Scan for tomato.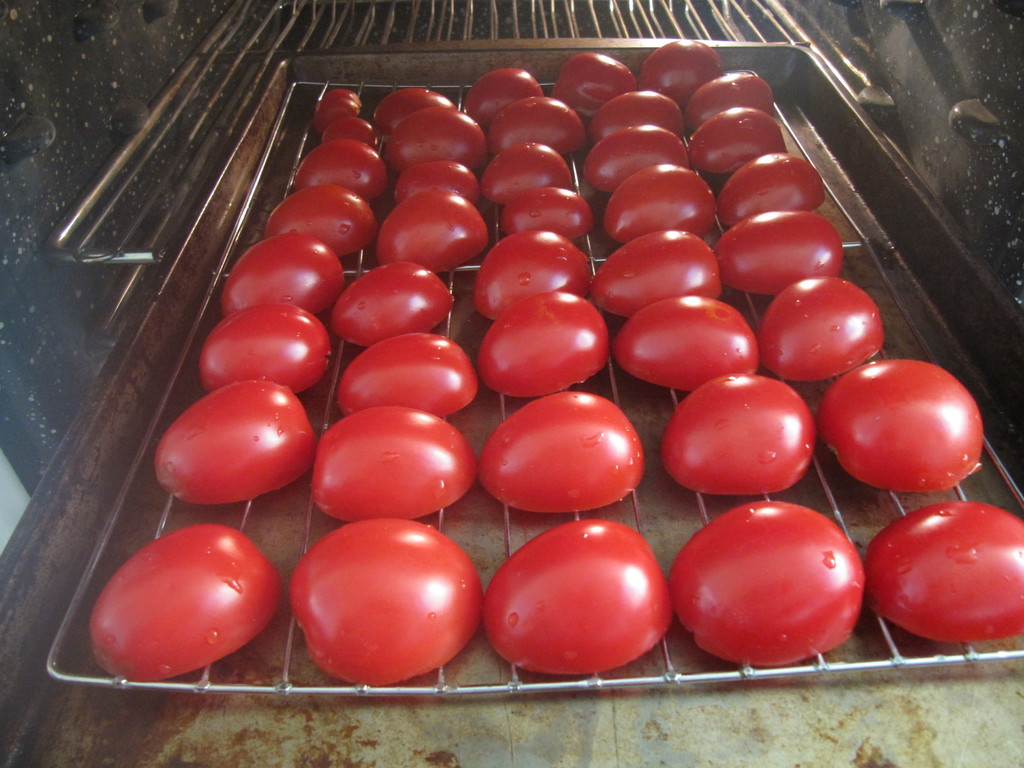
Scan result: region(599, 166, 713, 238).
